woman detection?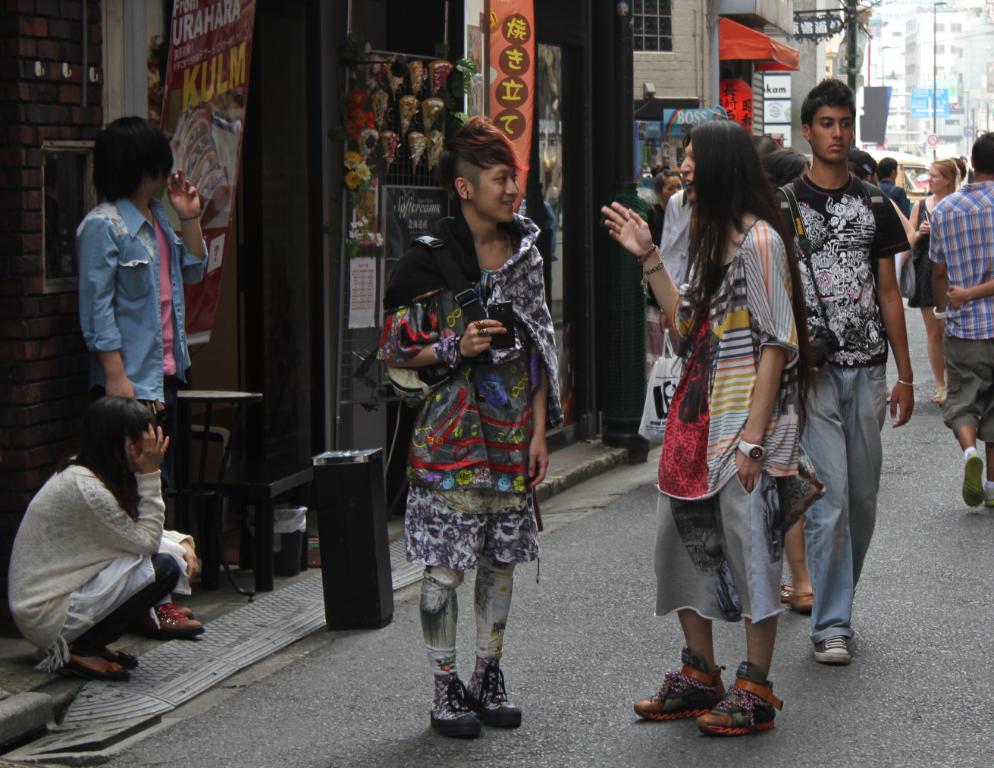
locate(907, 163, 967, 406)
